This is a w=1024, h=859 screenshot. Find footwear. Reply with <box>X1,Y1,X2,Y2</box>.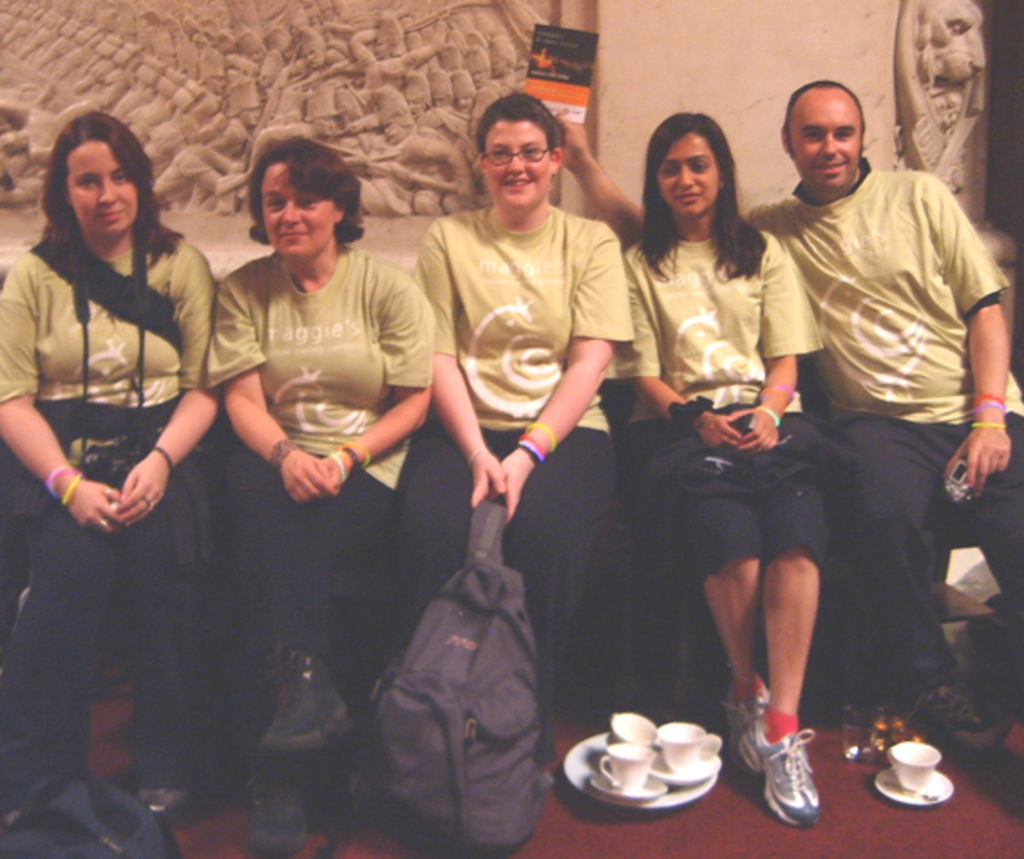
<box>130,760,188,825</box>.
